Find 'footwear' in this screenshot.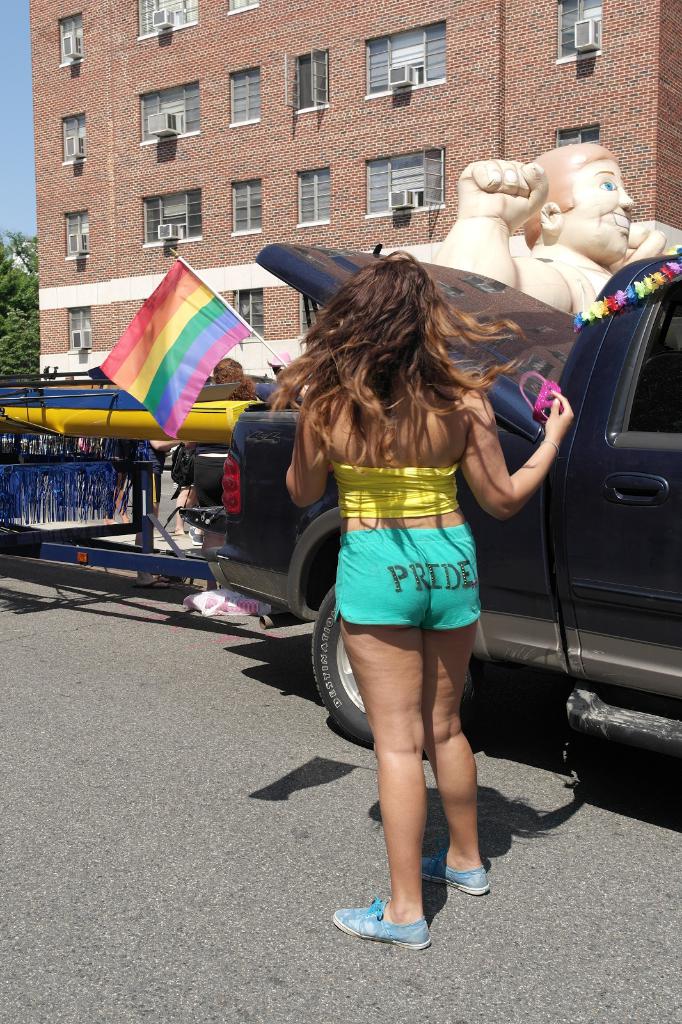
The bounding box for 'footwear' is {"x1": 413, "y1": 853, "x2": 491, "y2": 897}.
